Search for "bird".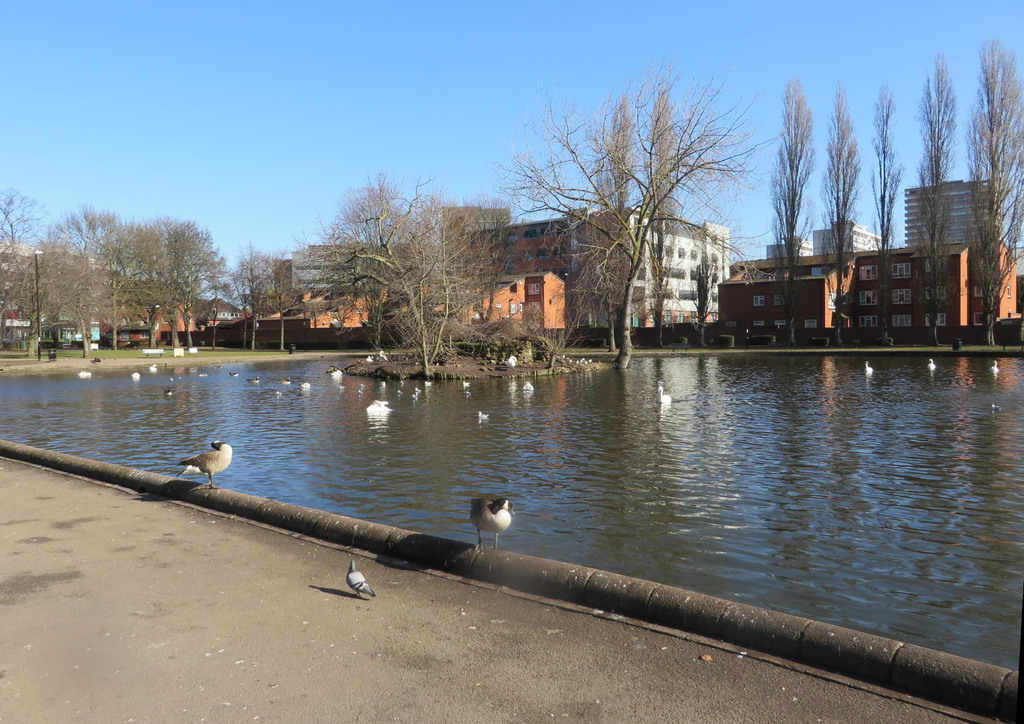
Found at left=985, top=360, right=997, bottom=374.
